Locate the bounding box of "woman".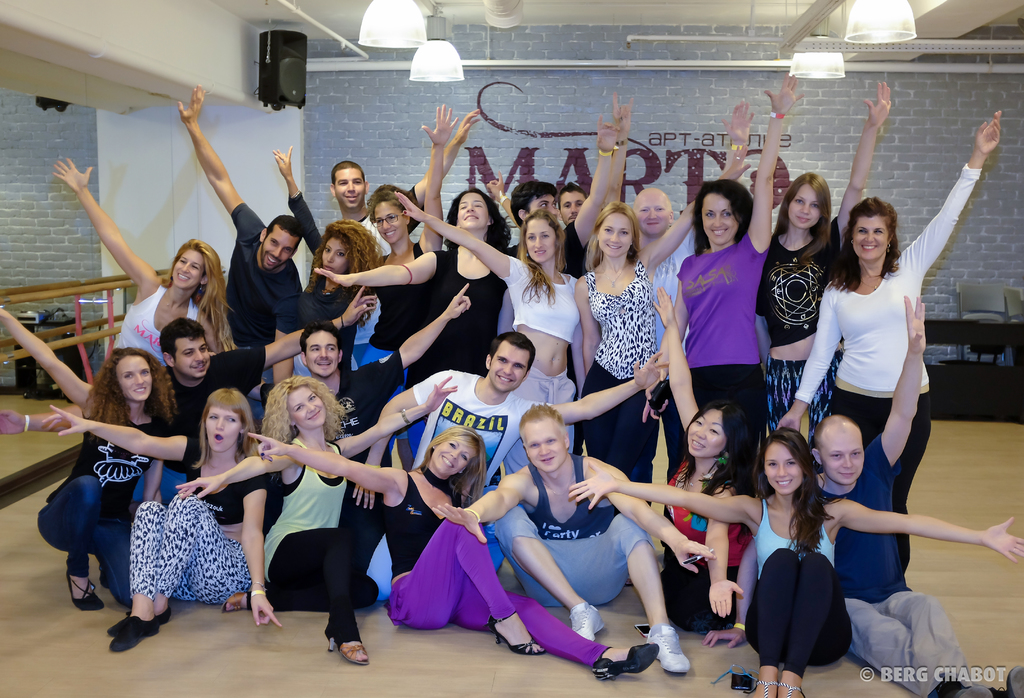
Bounding box: <bbox>242, 430, 660, 681</bbox>.
